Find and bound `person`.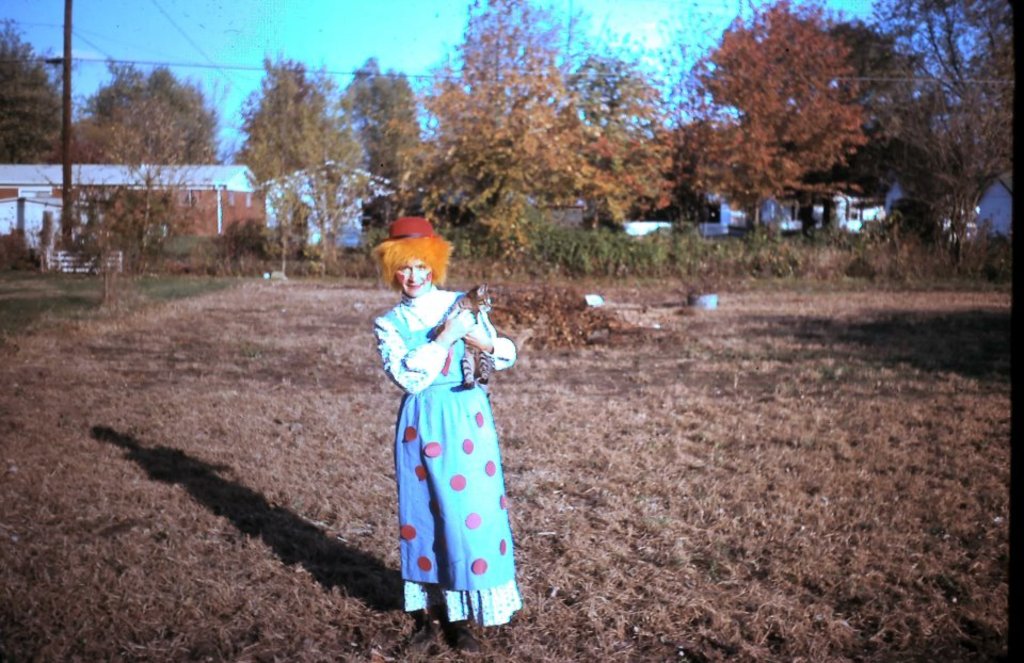
Bound: (378, 205, 515, 637).
